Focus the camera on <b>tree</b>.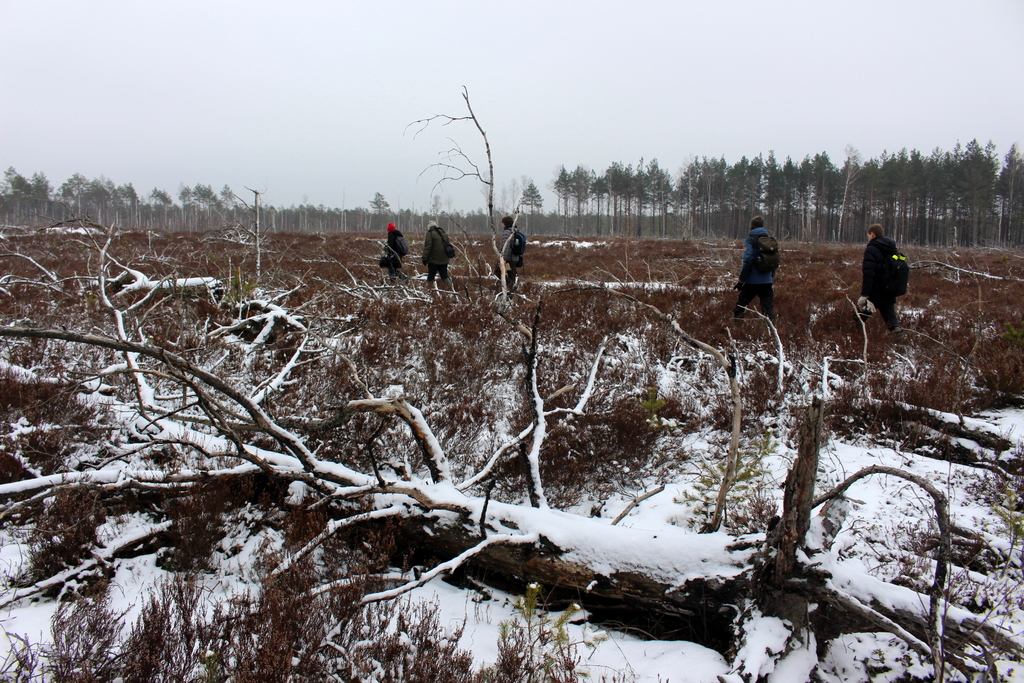
Focus region: x1=551 y1=162 x2=575 y2=231.
